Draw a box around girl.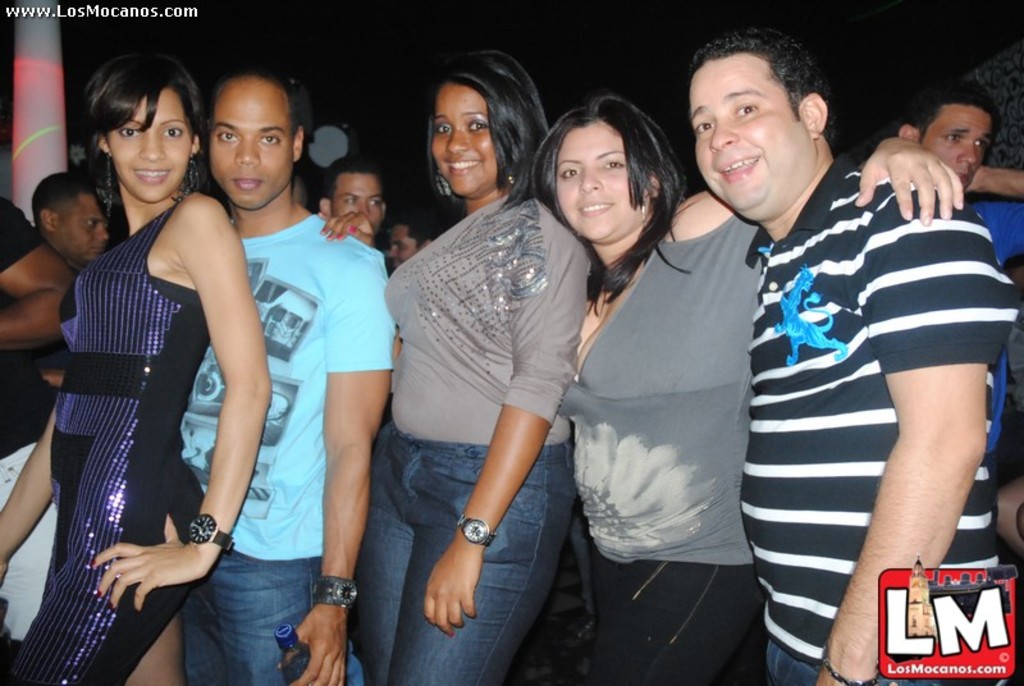
<box>0,51,270,685</box>.
